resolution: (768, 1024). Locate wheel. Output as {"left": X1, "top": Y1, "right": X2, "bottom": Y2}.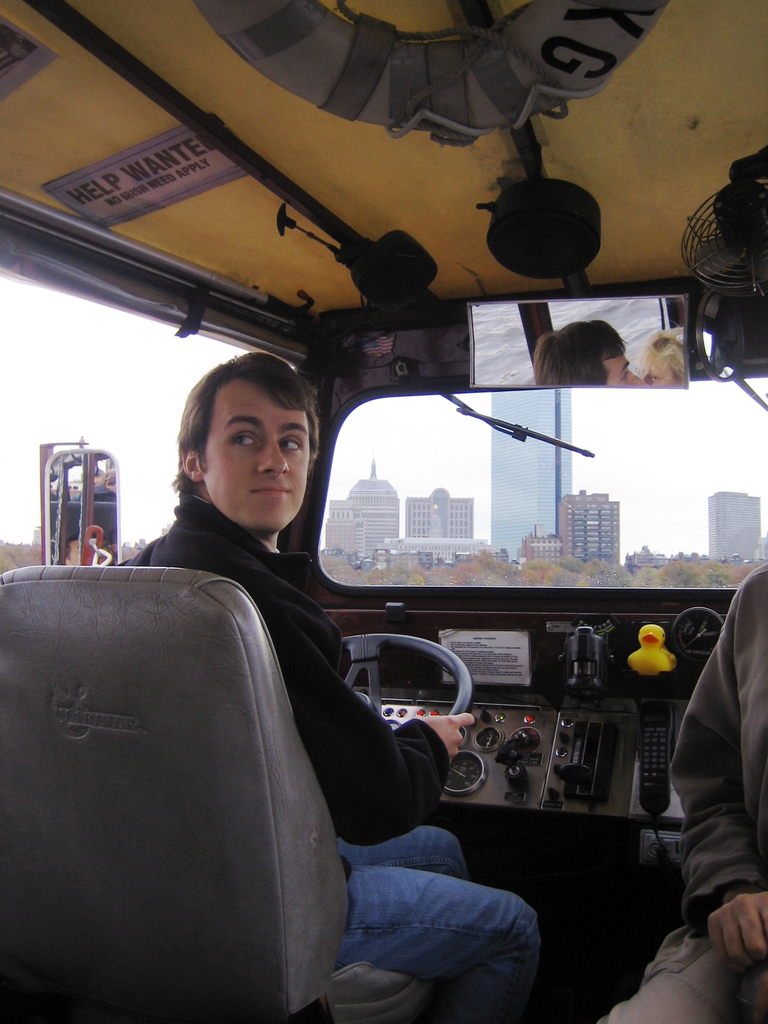
{"left": 327, "top": 620, "right": 472, "bottom": 746}.
